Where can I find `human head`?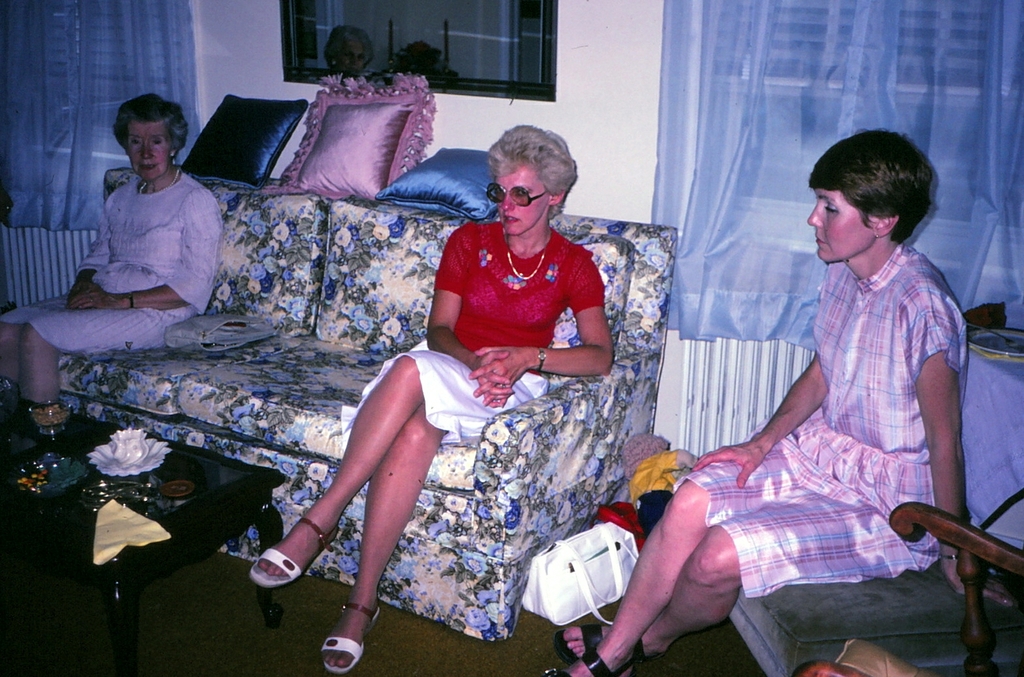
You can find it at 803/132/927/284.
